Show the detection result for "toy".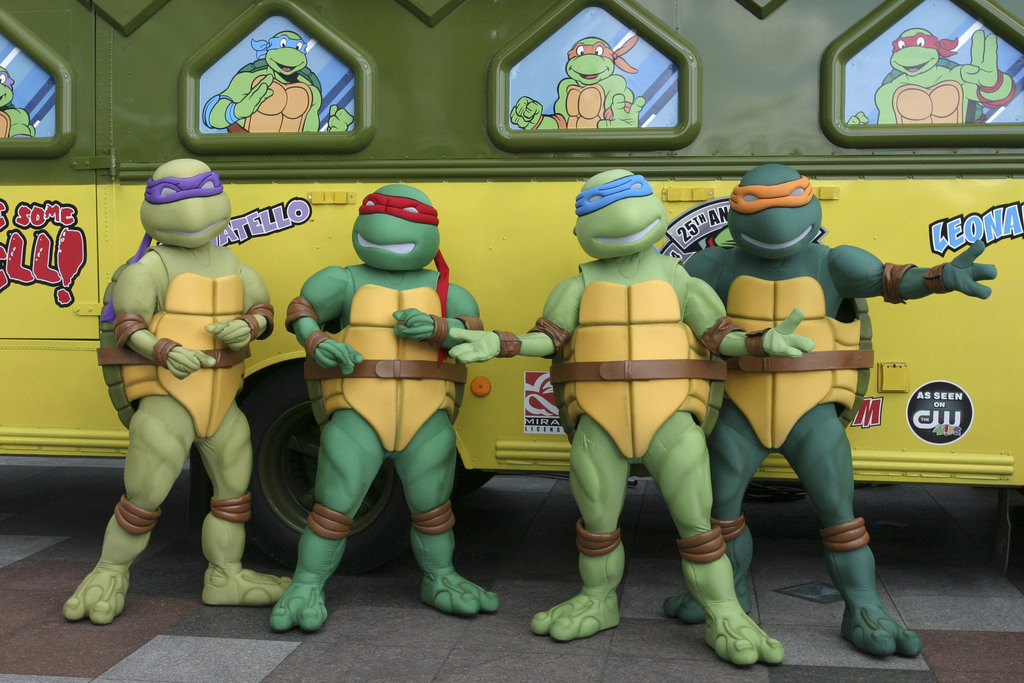
l=267, t=179, r=503, b=639.
